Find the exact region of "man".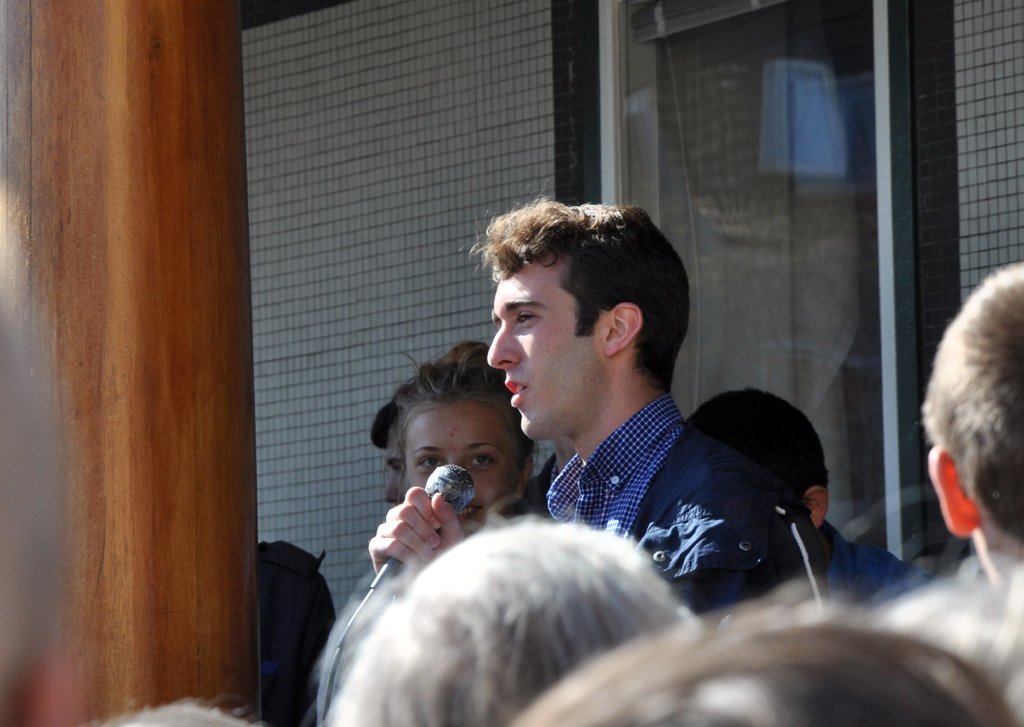
Exact region: {"x1": 417, "y1": 209, "x2": 838, "y2": 632}.
